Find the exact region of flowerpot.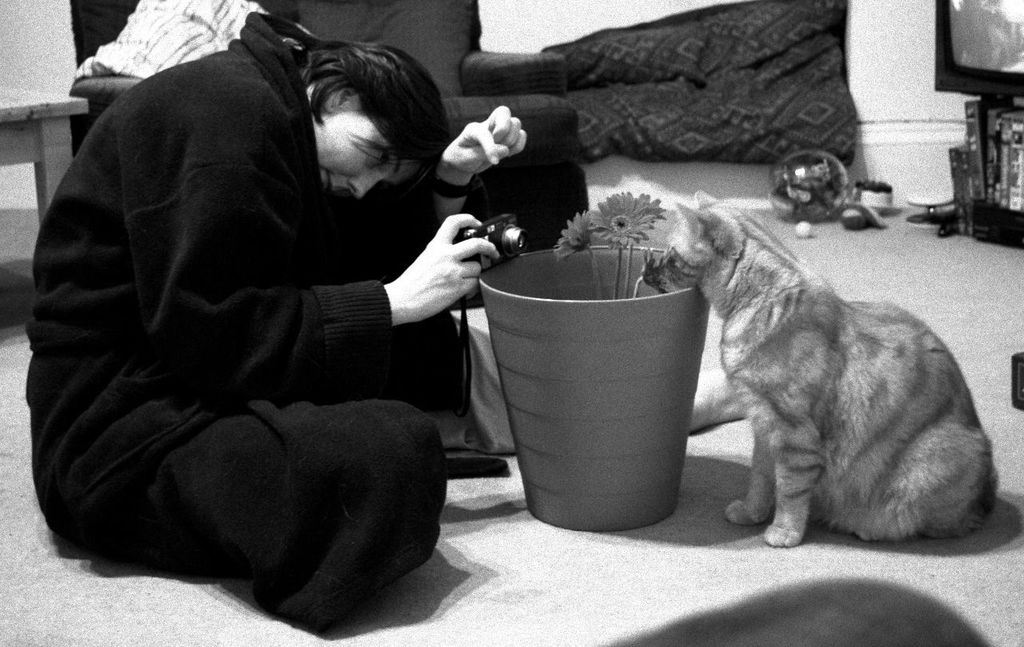
Exact region: left=488, top=222, right=710, bottom=545.
